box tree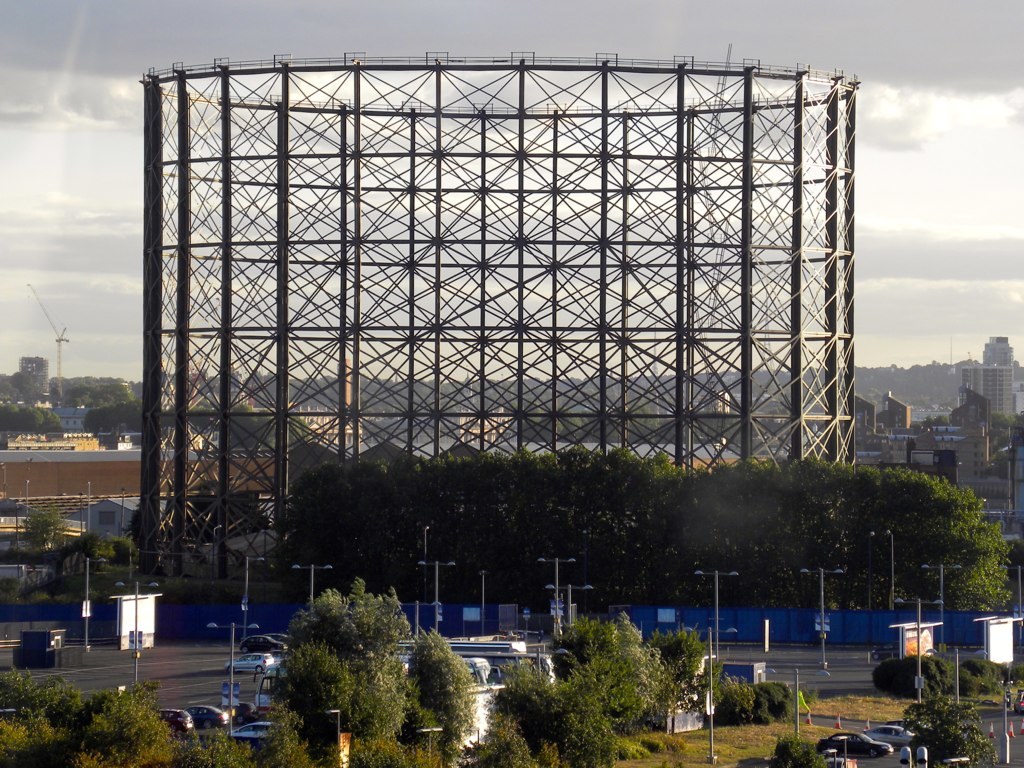
[left=871, top=649, right=959, bottom=709]
